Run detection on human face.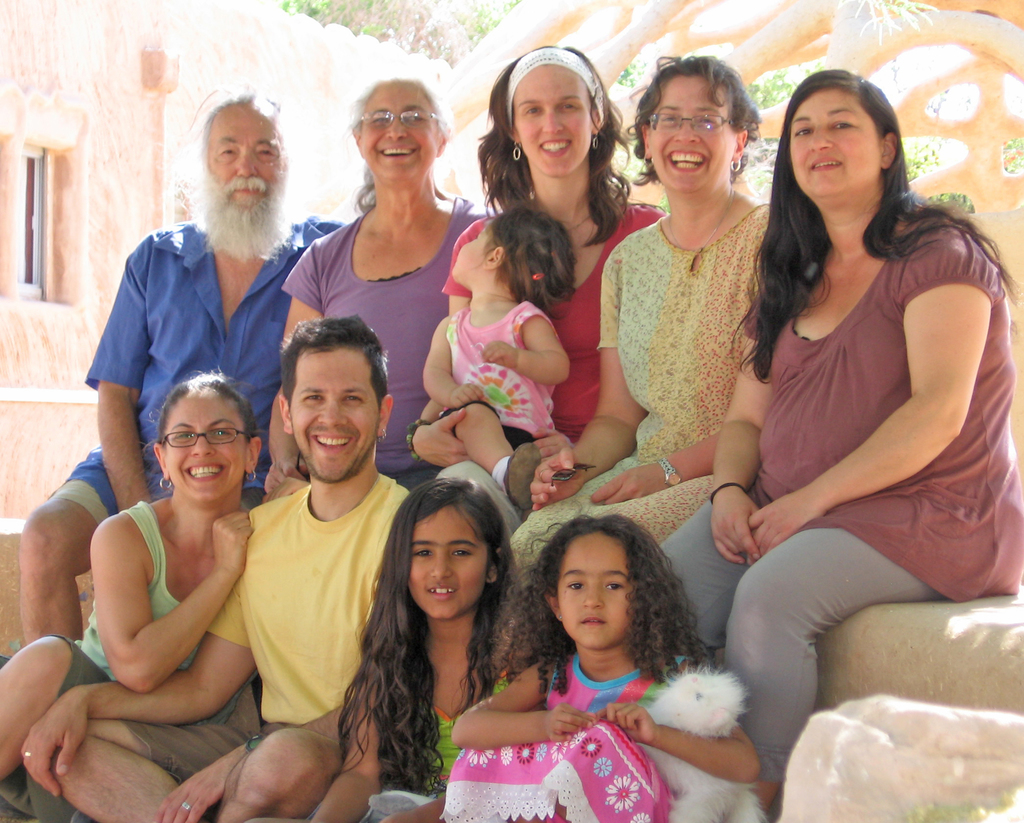
Result: (789,87,877,189).
